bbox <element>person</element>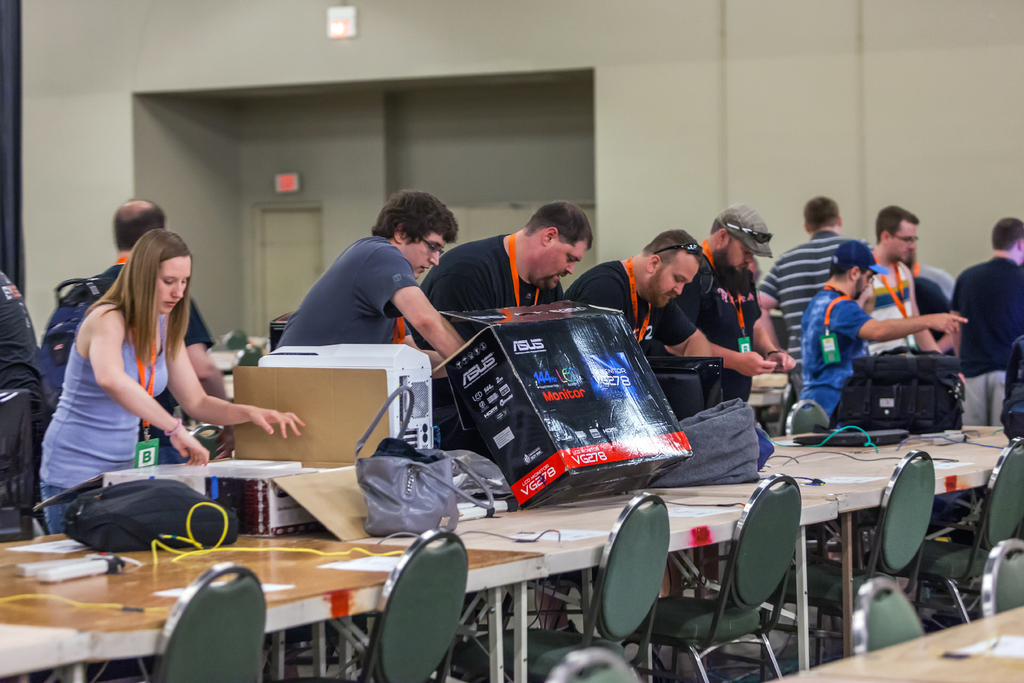
<box>40,195,227,399</box>
